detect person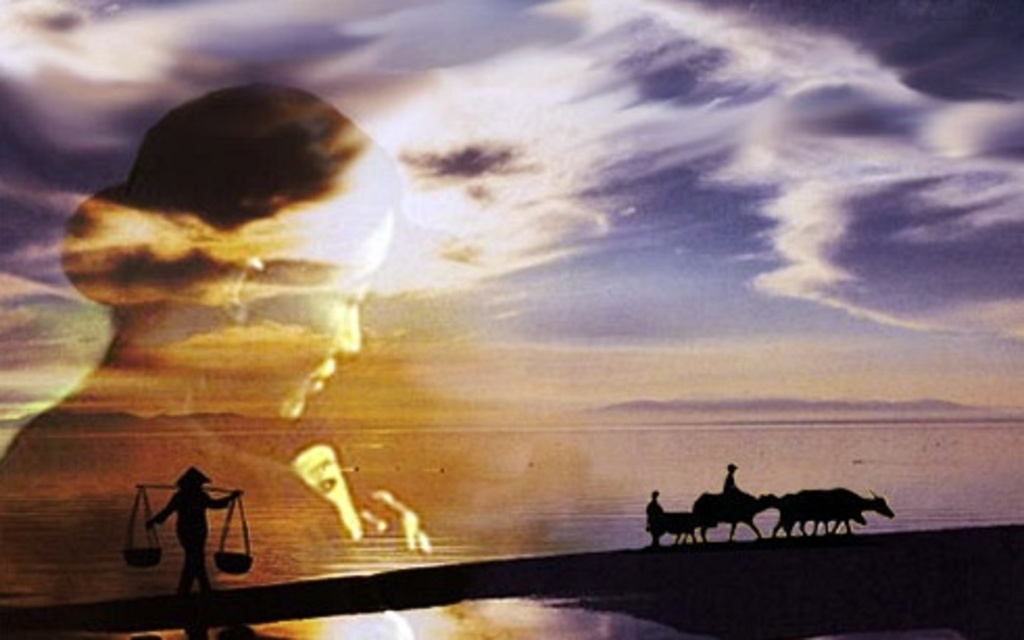
<region>156, 471, 244, 611</region>
